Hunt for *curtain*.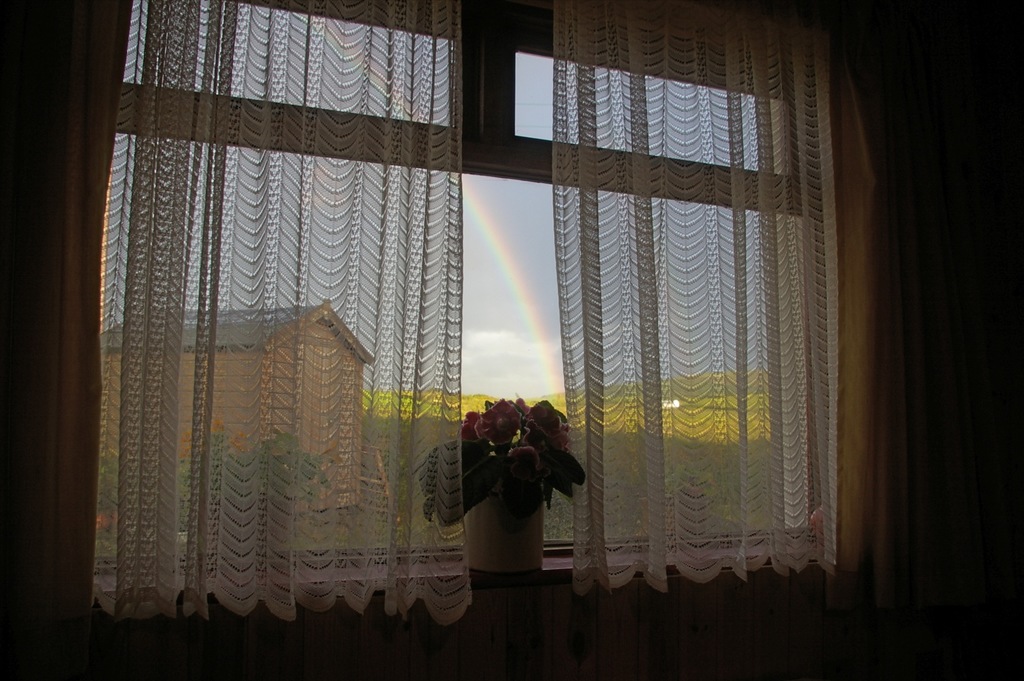
Hunted down at rect(551, 0, 834, 588).
